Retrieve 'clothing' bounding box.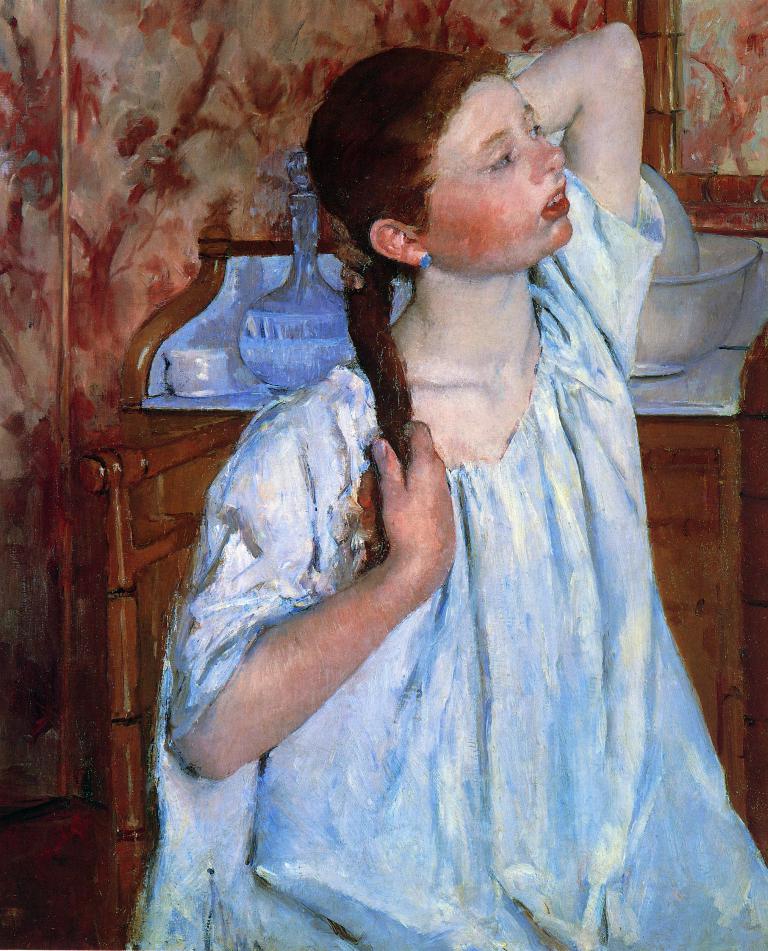
Bounding box: locate(183, 154, 736, 917).
